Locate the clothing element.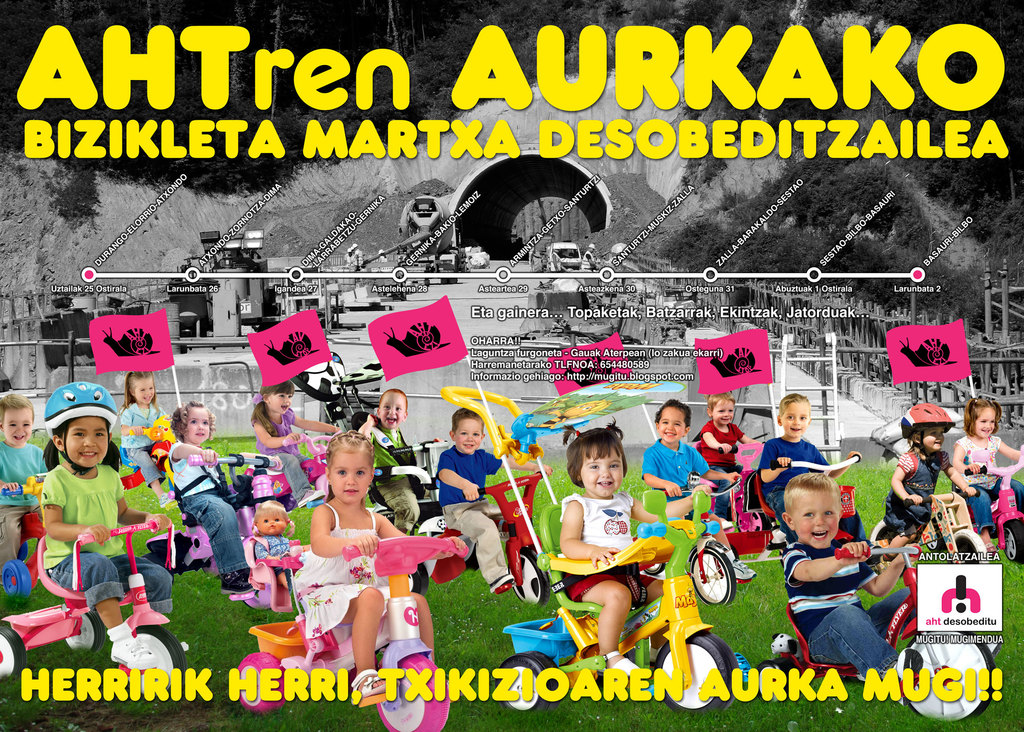
Element bbox: rect(252, 408, 330, 499).
